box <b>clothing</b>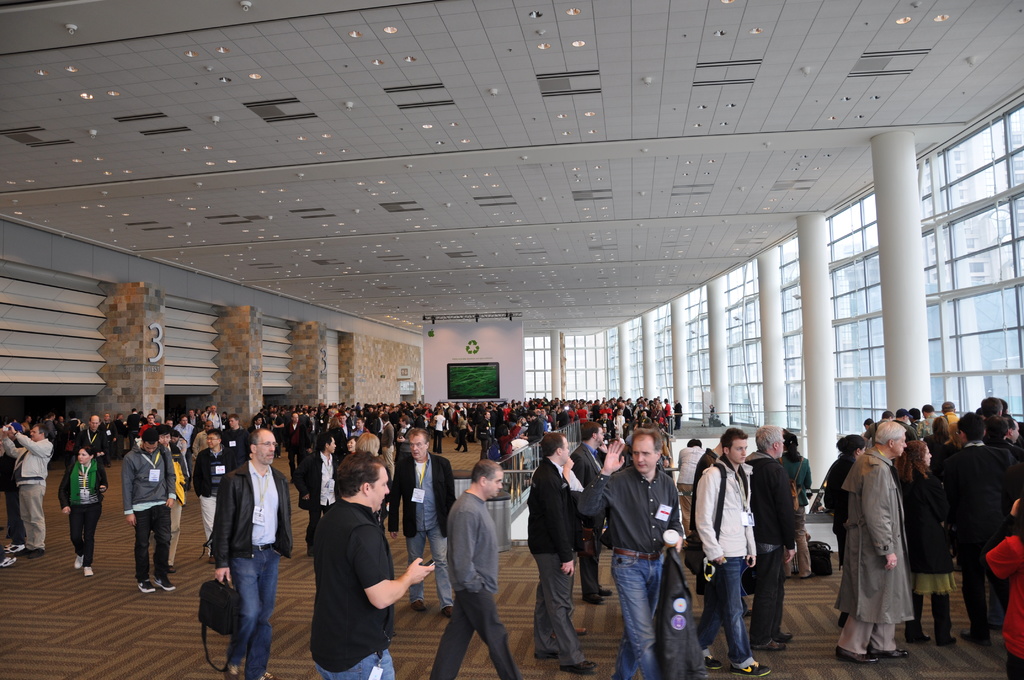
[891, 462, 963, 646]
